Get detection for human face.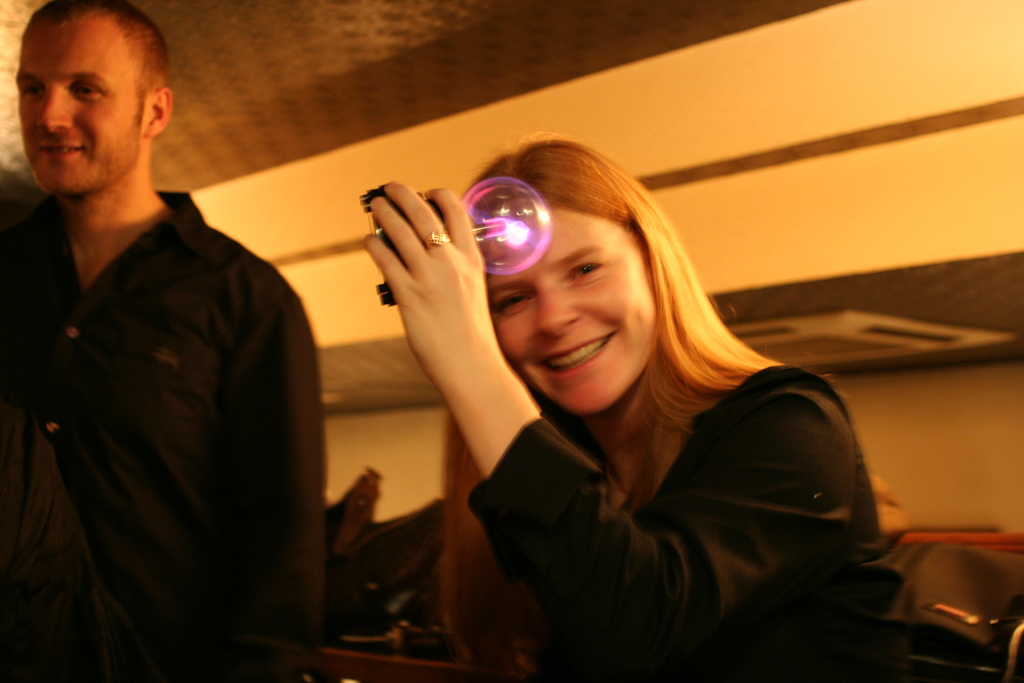
Detection: 470, 175, 668, 409.
